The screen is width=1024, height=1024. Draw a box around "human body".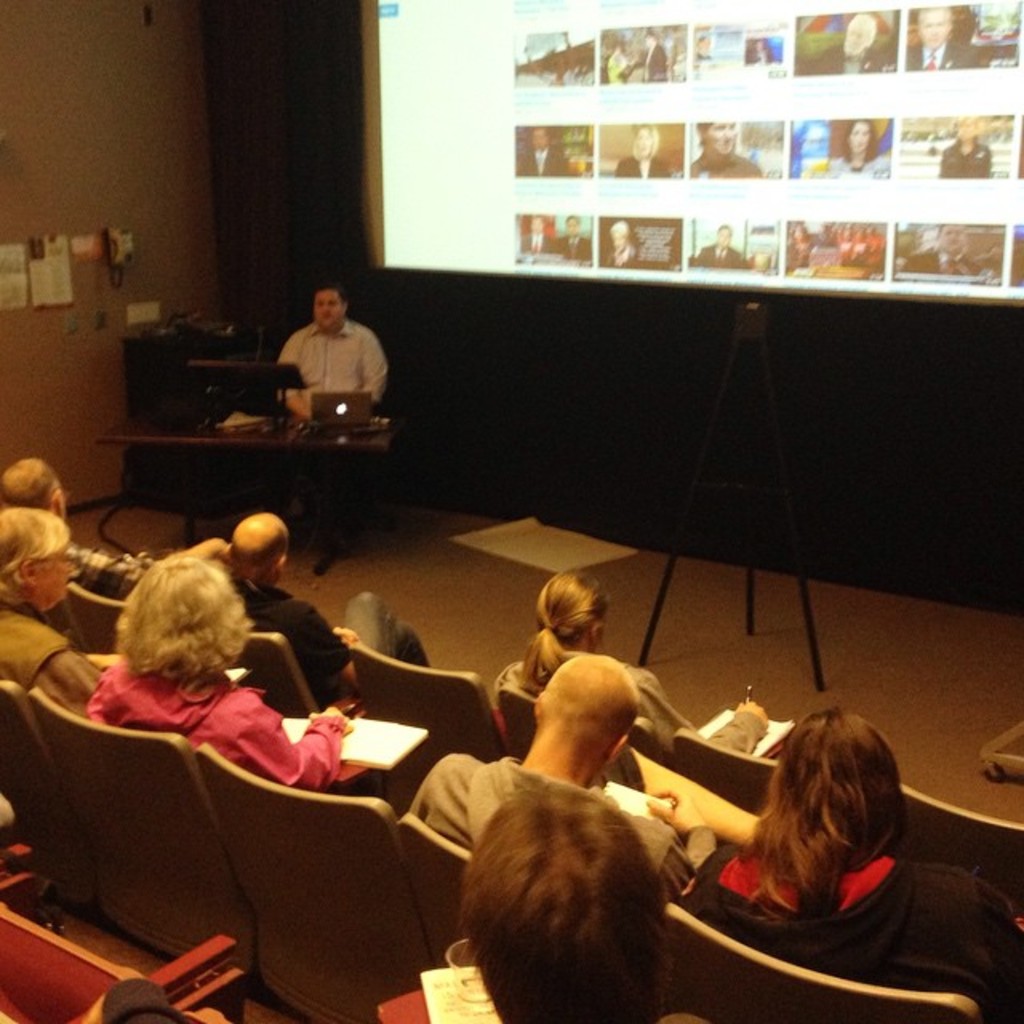
rect(803, 13, 891, 78).
